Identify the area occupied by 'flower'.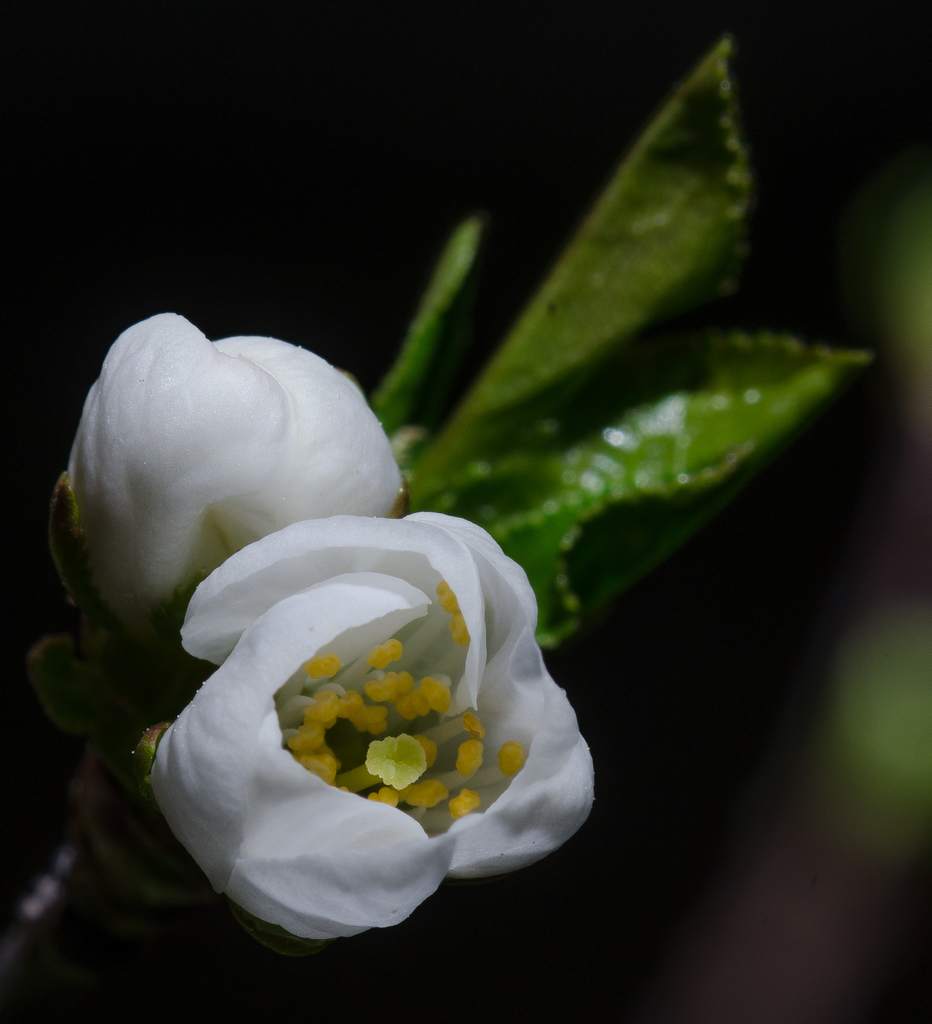
Area: [140, 511, 597, 966].
